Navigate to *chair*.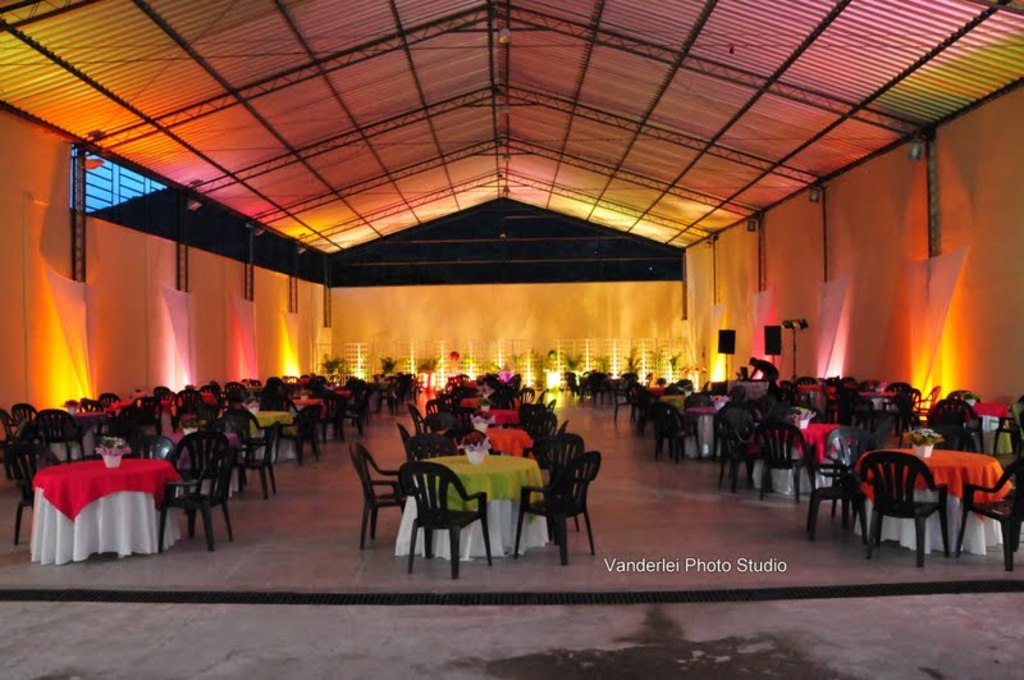
Navigation target: [718, 406, 762, 494].
